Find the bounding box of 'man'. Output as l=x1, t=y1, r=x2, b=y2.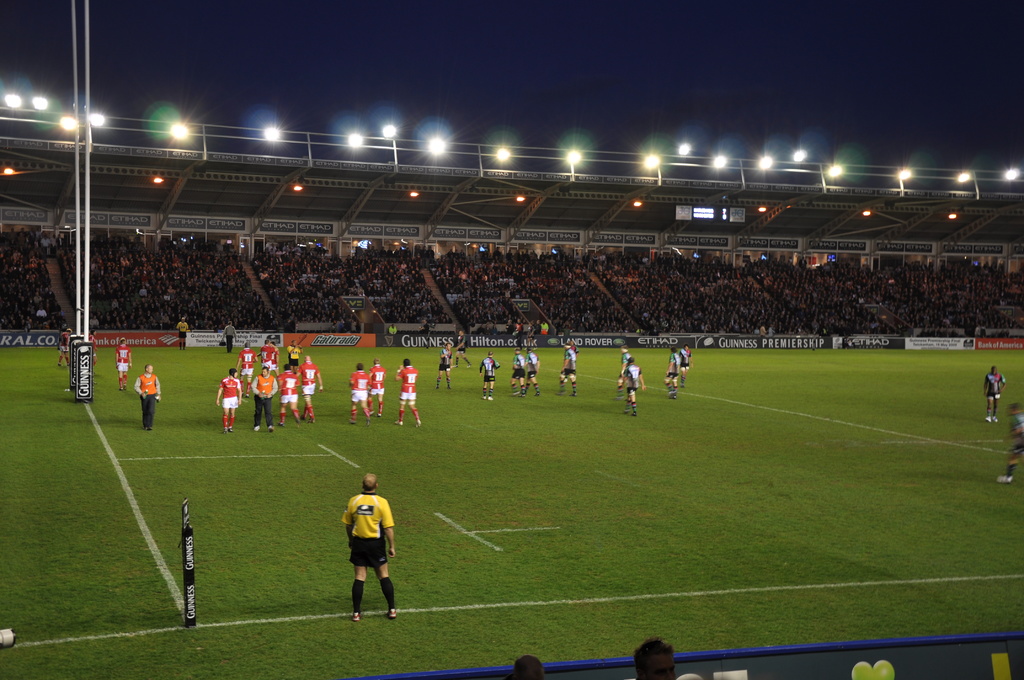
l=509, t=348, r=528, b=396.
